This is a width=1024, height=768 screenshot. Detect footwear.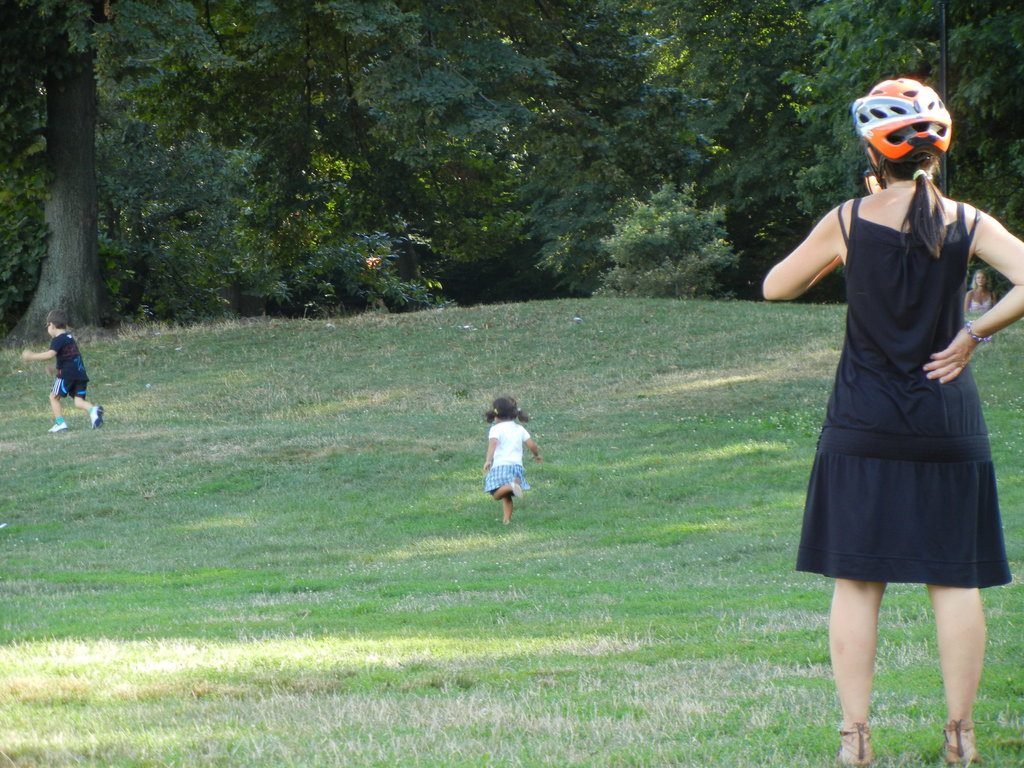
{"x1": 507, "y1": 476, "x2": 525, "y2": 503}.
